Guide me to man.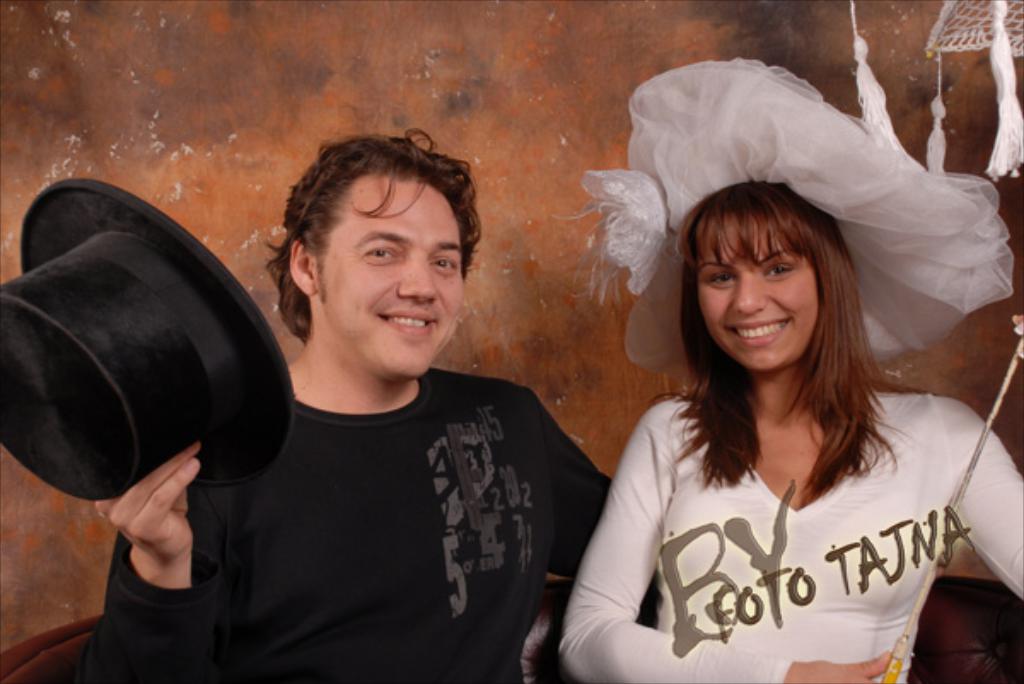
Guidance: (left=90, top=102, right=630, bottom=670).
